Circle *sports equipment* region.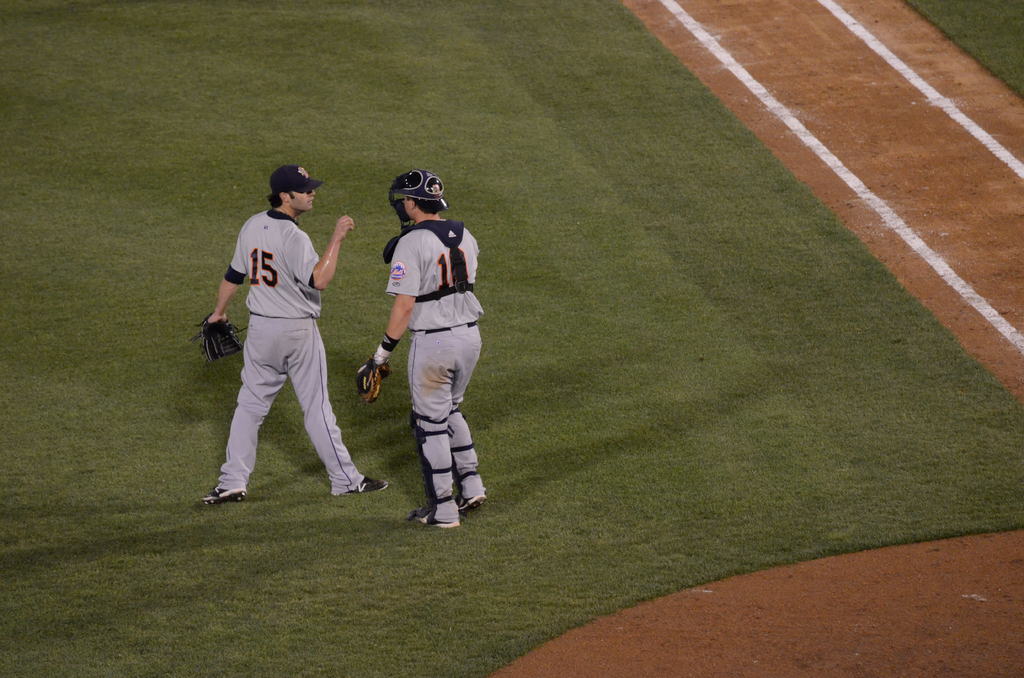
Region: {"left": 452, "top": 406, "right": 486, "bottom": 494}.
